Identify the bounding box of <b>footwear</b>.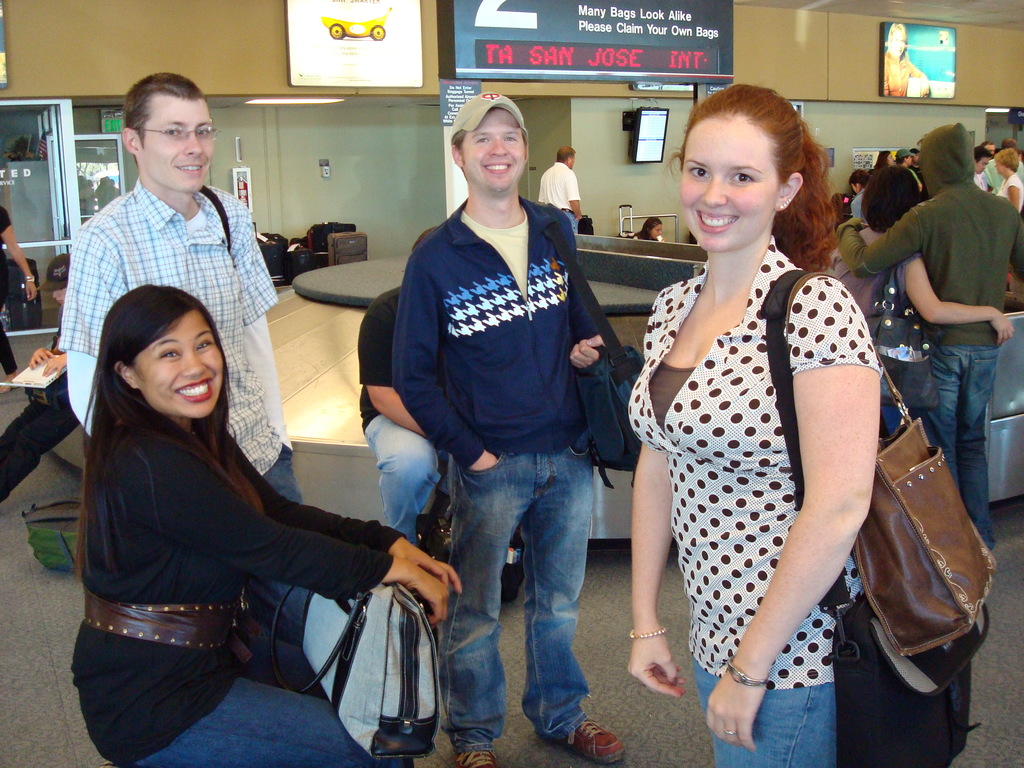
box=[451, 744, 500, 767].
